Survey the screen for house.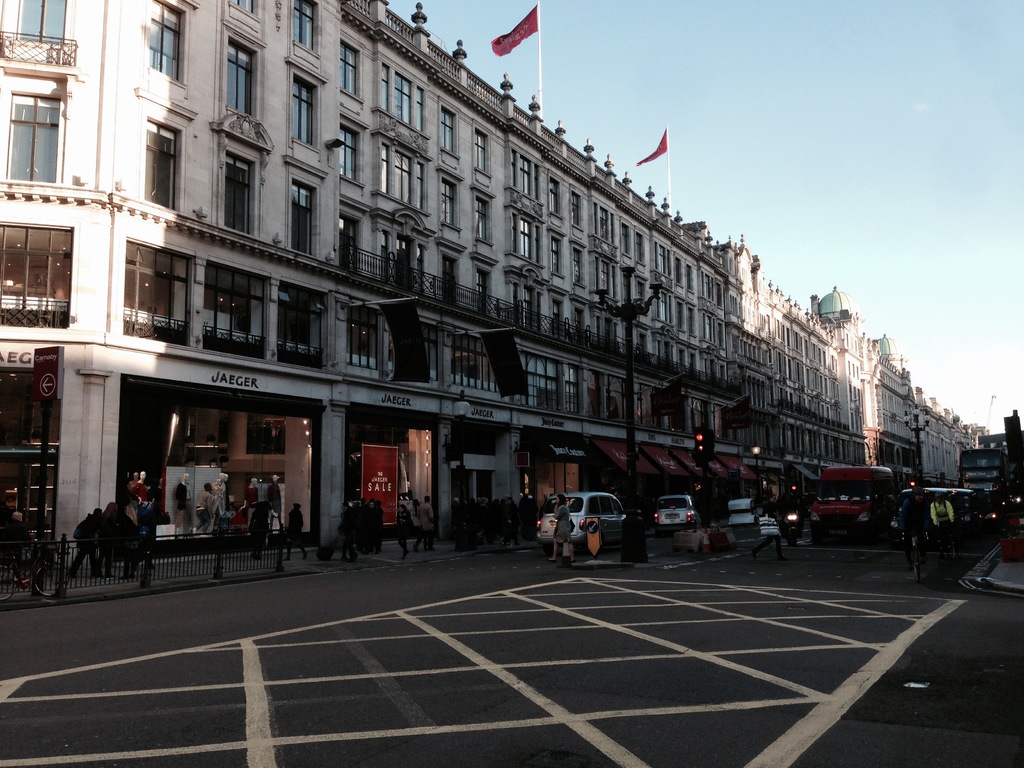
Survey found: left=860, top=331, right=972, bottom=488.
